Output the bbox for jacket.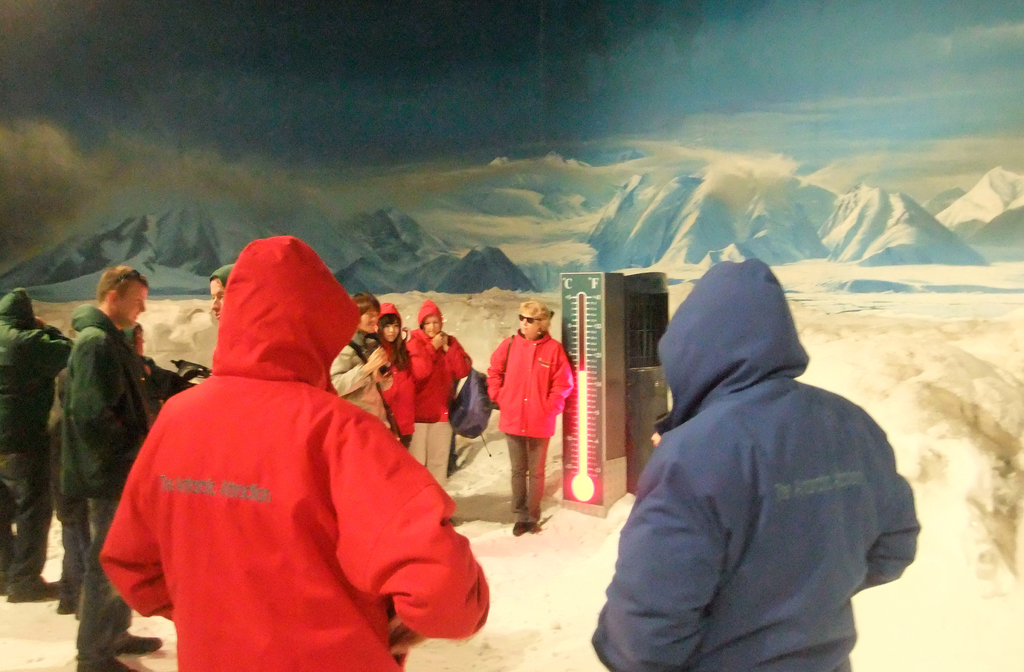
bbox(326, 329, 399, 426).
